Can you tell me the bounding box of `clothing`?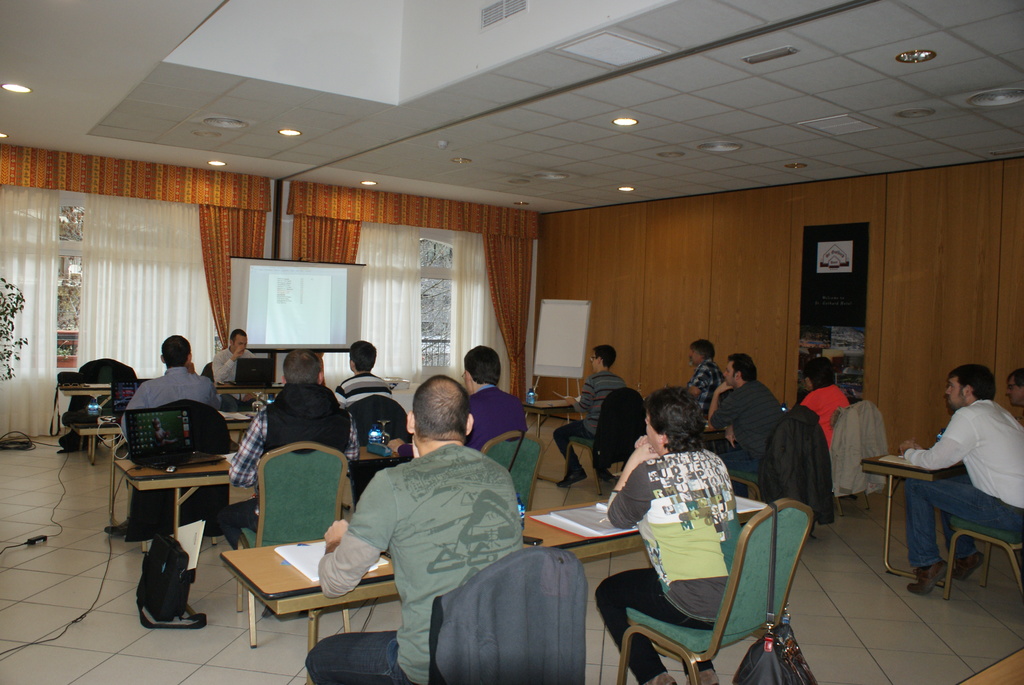
[left=463, top=381, right=532, bottom=453].
